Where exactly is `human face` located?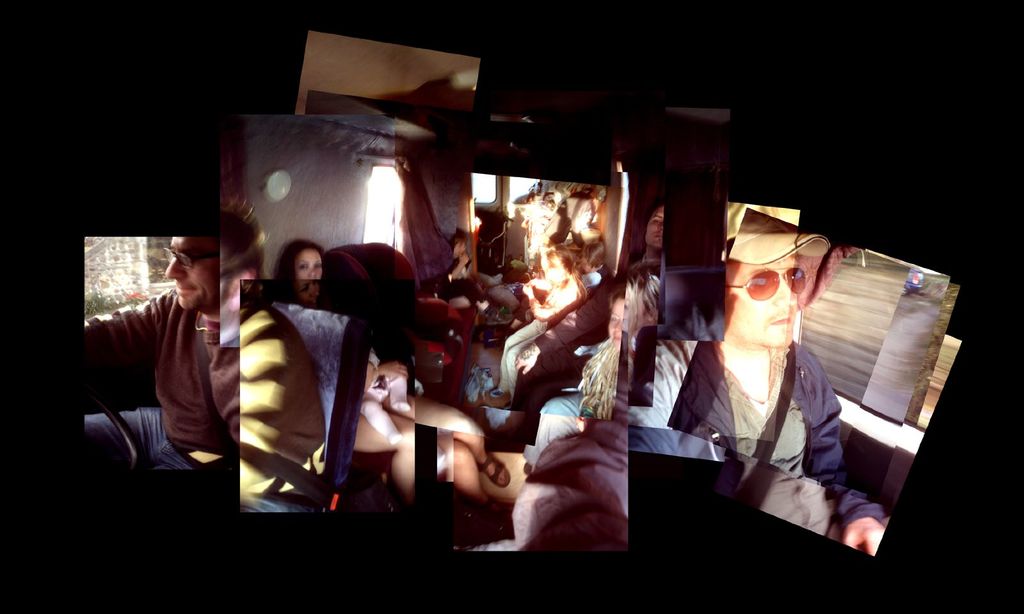
Its bounding box is (612, 299, 625, 349).
